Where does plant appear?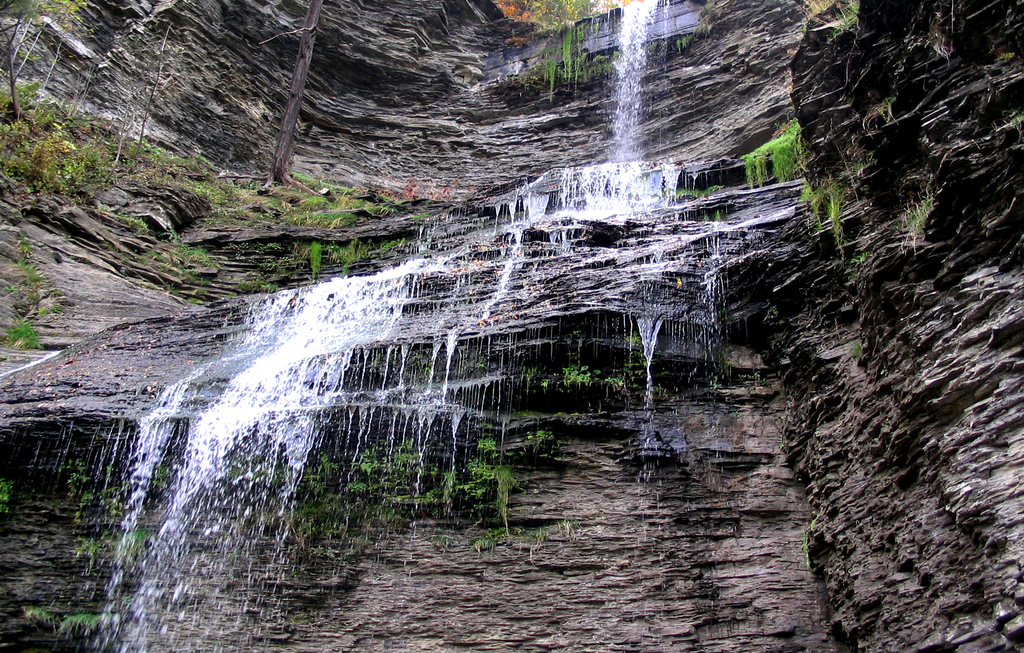
Appears at BBox(307, 242, 325, 279).
